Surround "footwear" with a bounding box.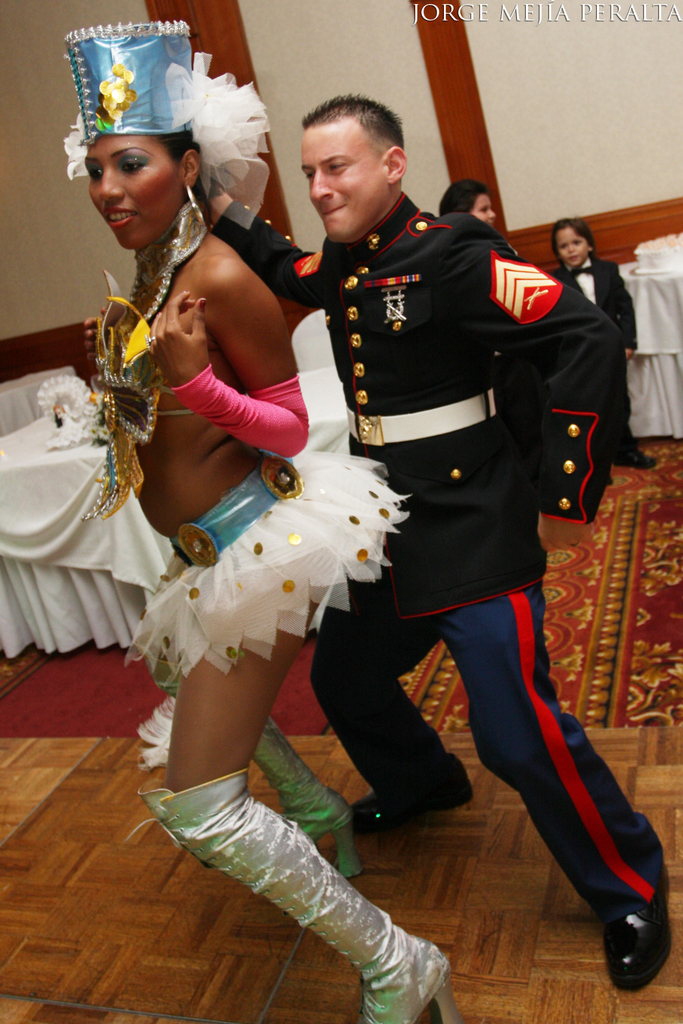
left=351, top=958, right=463, bottom=1023.
